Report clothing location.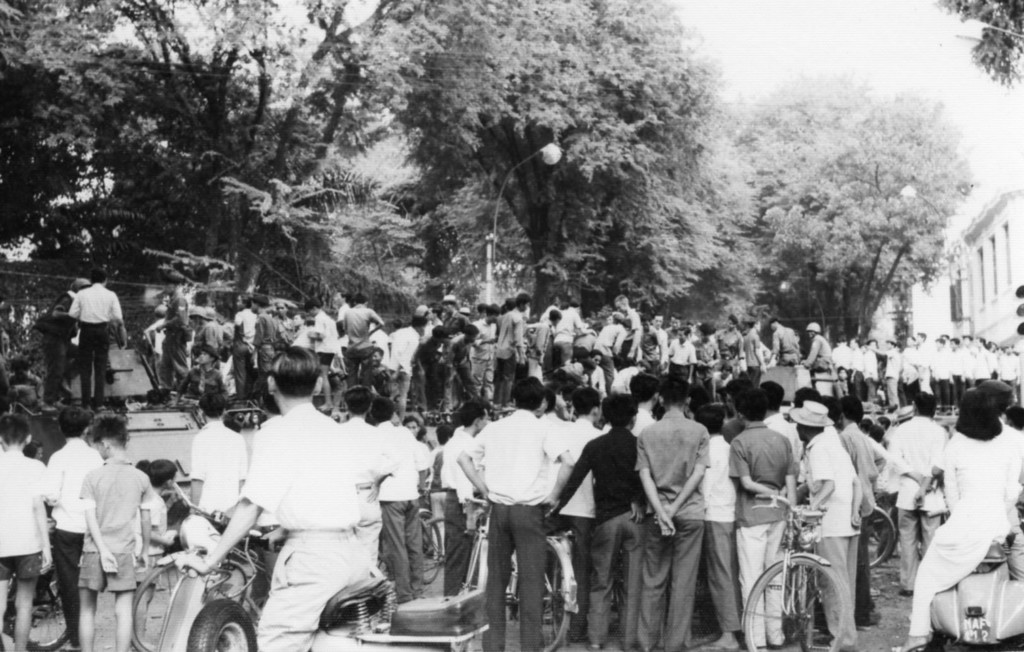
Report: BBox(429, 434, 454, 565).
